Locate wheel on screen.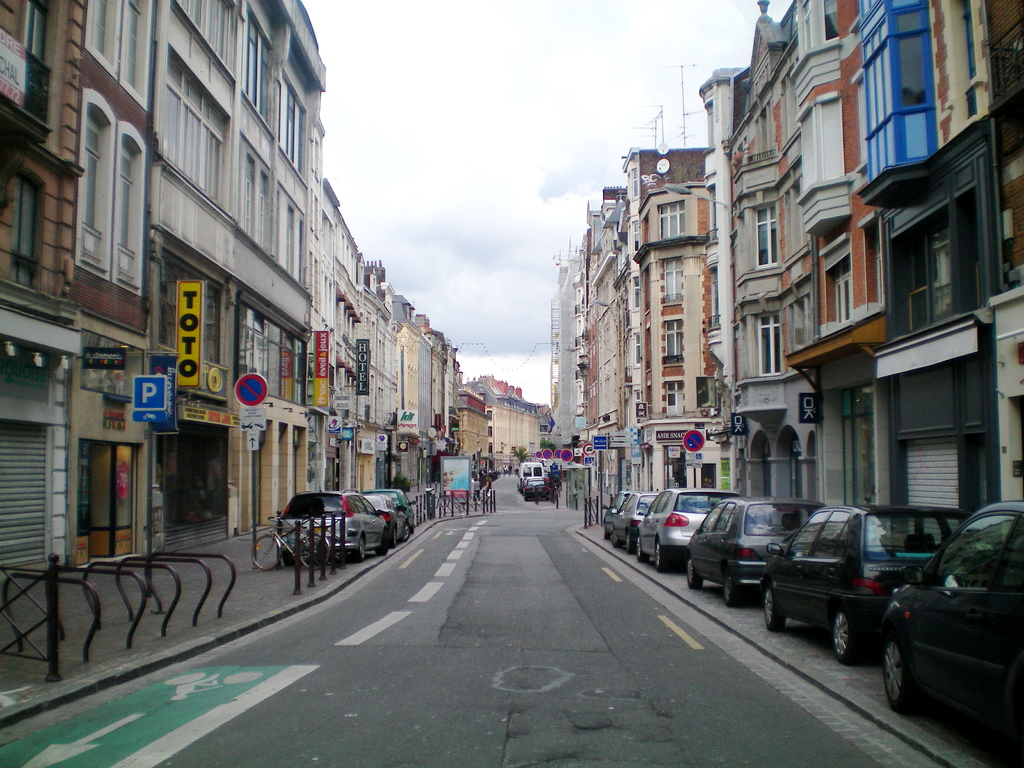
On screen at bbox(764, 582, 783, 637).
